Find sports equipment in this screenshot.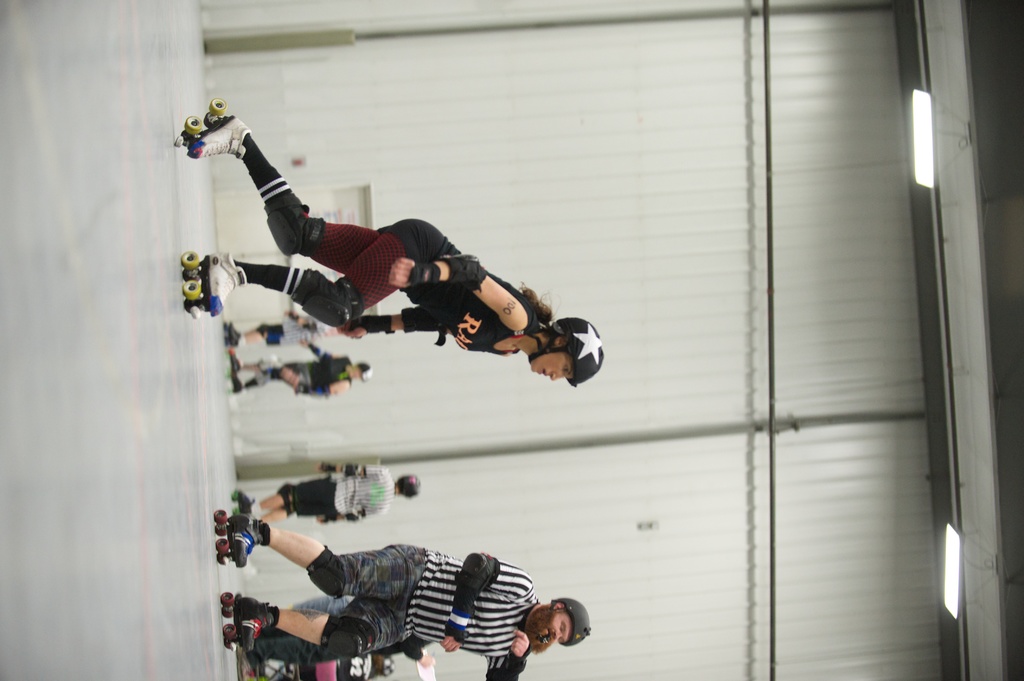
The bounding box for sports equipment is 213, 510, 258, 566.
